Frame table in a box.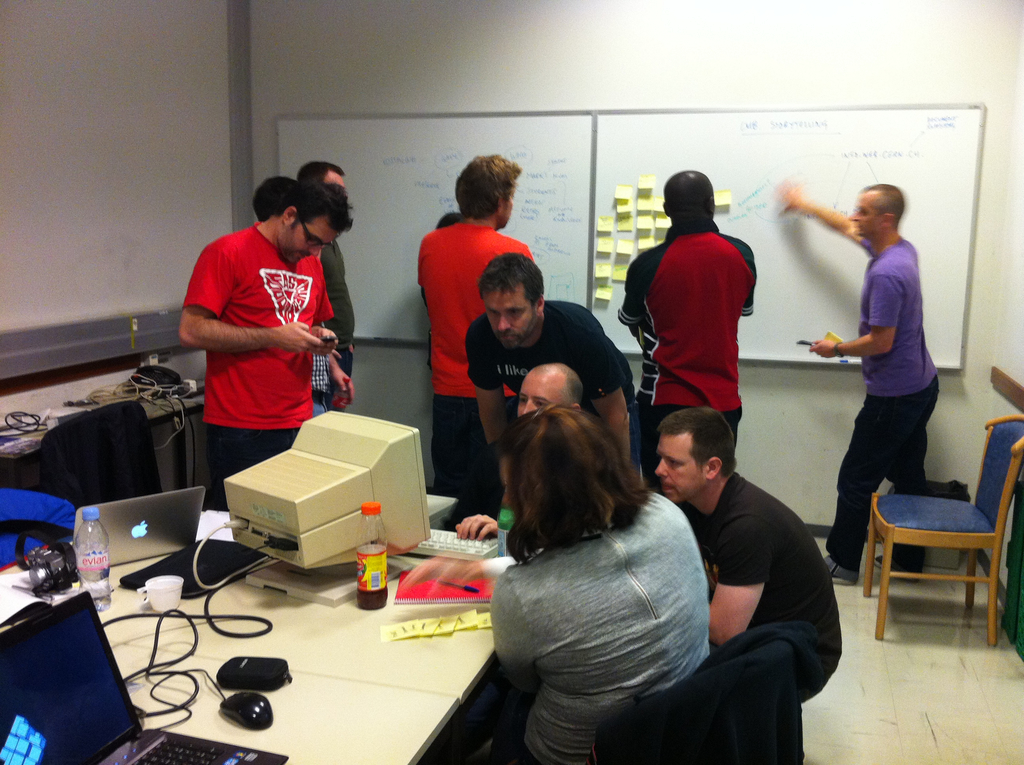
detection(0, 371, 223, 510).
